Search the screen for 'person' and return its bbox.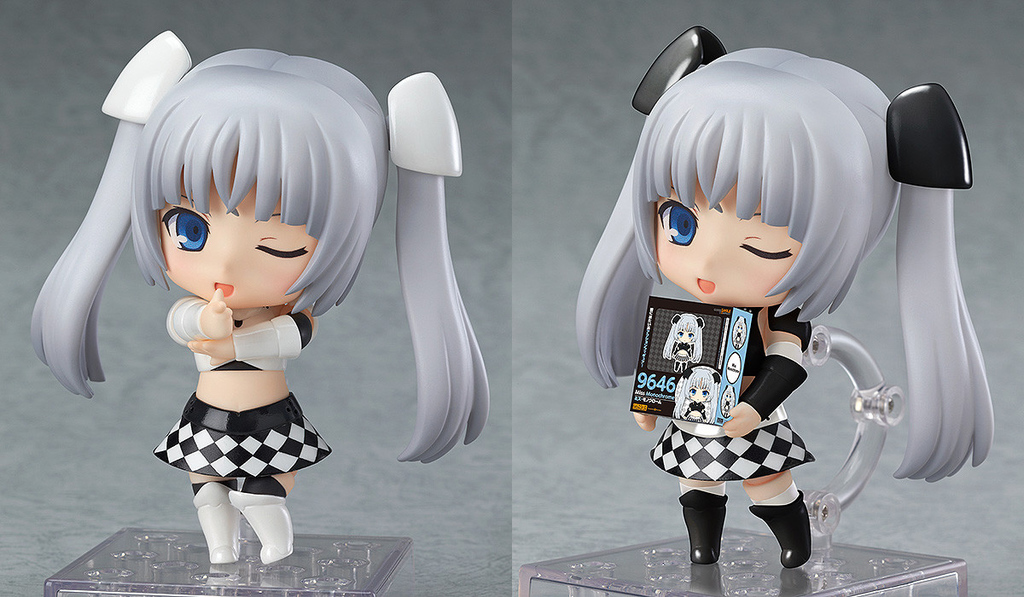
Found: bbox(32, 29, 493, 565).
